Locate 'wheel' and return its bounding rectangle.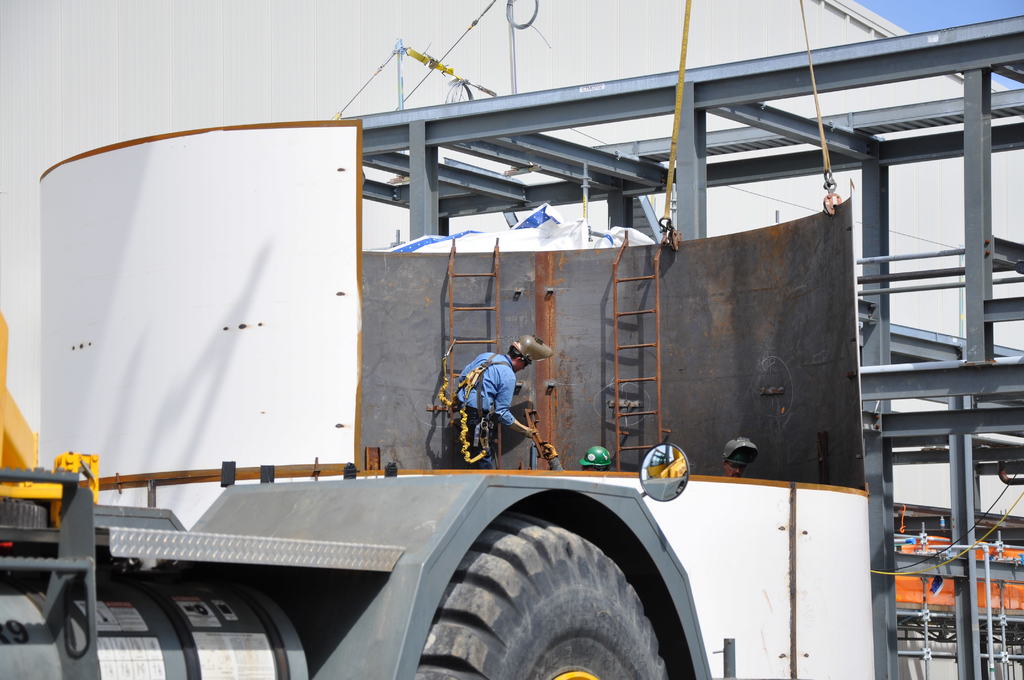
left=420, top=519, right=672, bottom=670.
